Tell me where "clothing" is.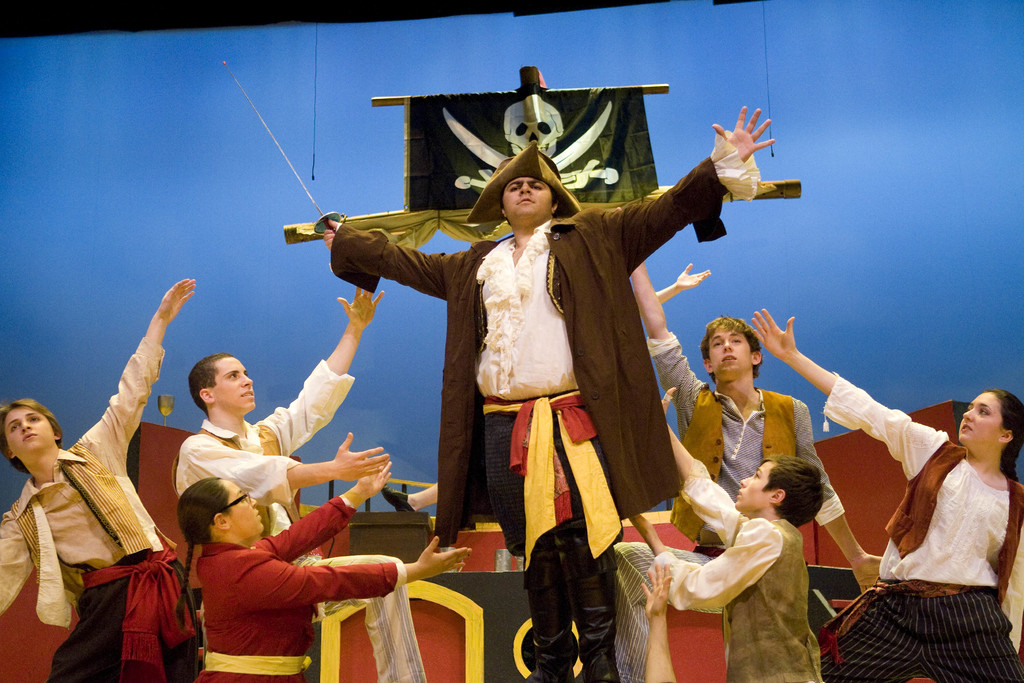
"clothing" is at 0, 340, 198, 682.
